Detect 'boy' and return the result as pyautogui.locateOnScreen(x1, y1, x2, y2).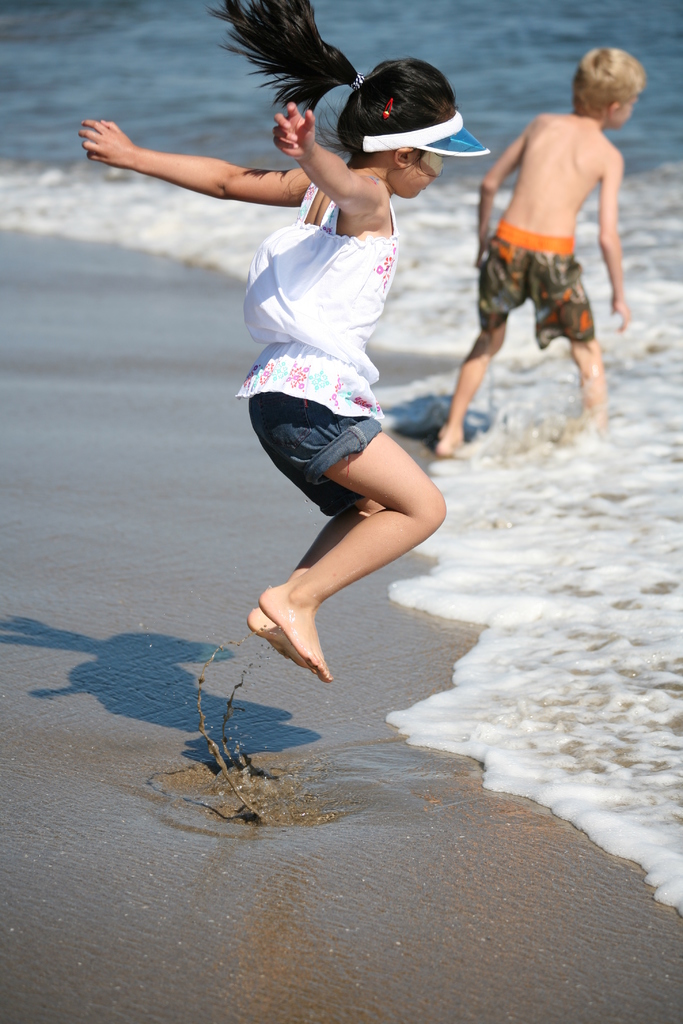
pyautogui.locateOnScreen(429, 44, 644, 455).
